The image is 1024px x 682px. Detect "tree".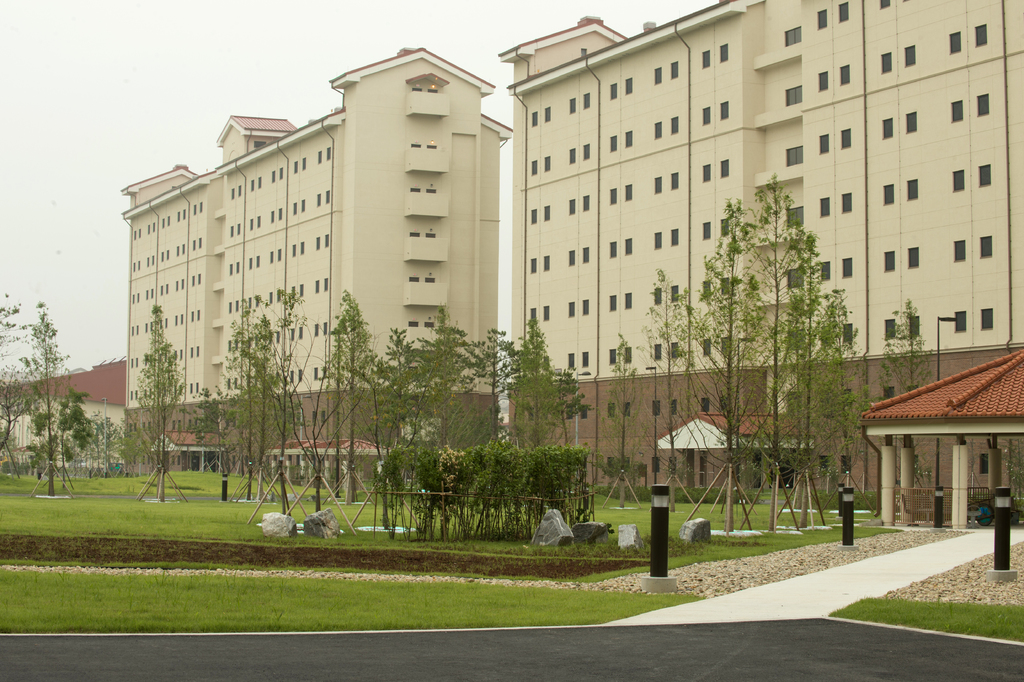
Detection: bbox=(871, 305, 932, 392).
